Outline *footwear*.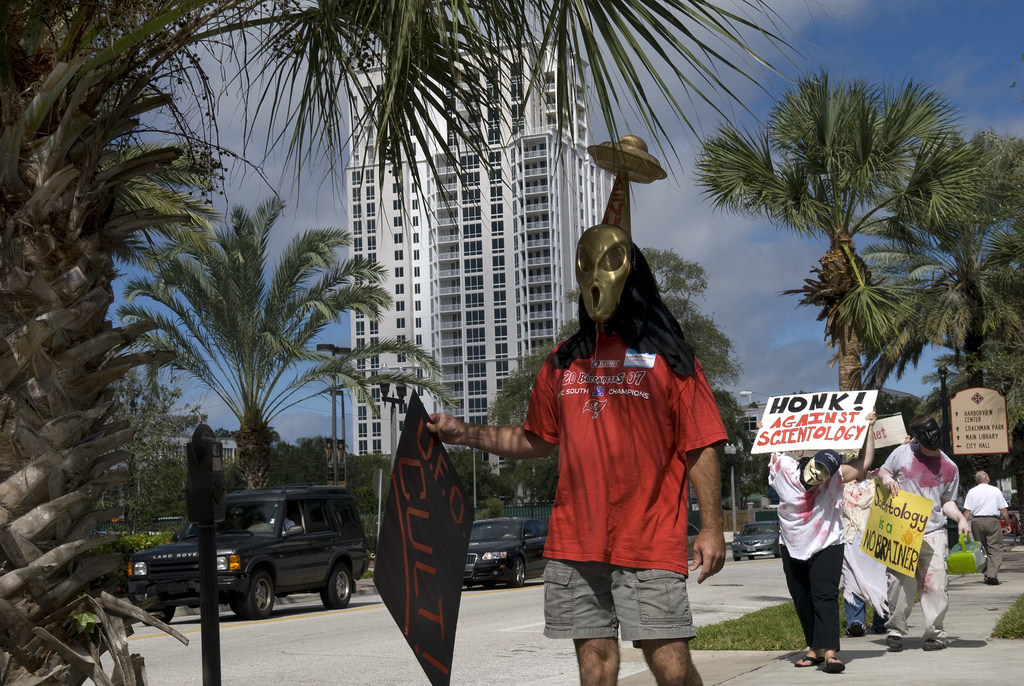
Outline: (x1=792, y1=651, x2=815, y2=671).
